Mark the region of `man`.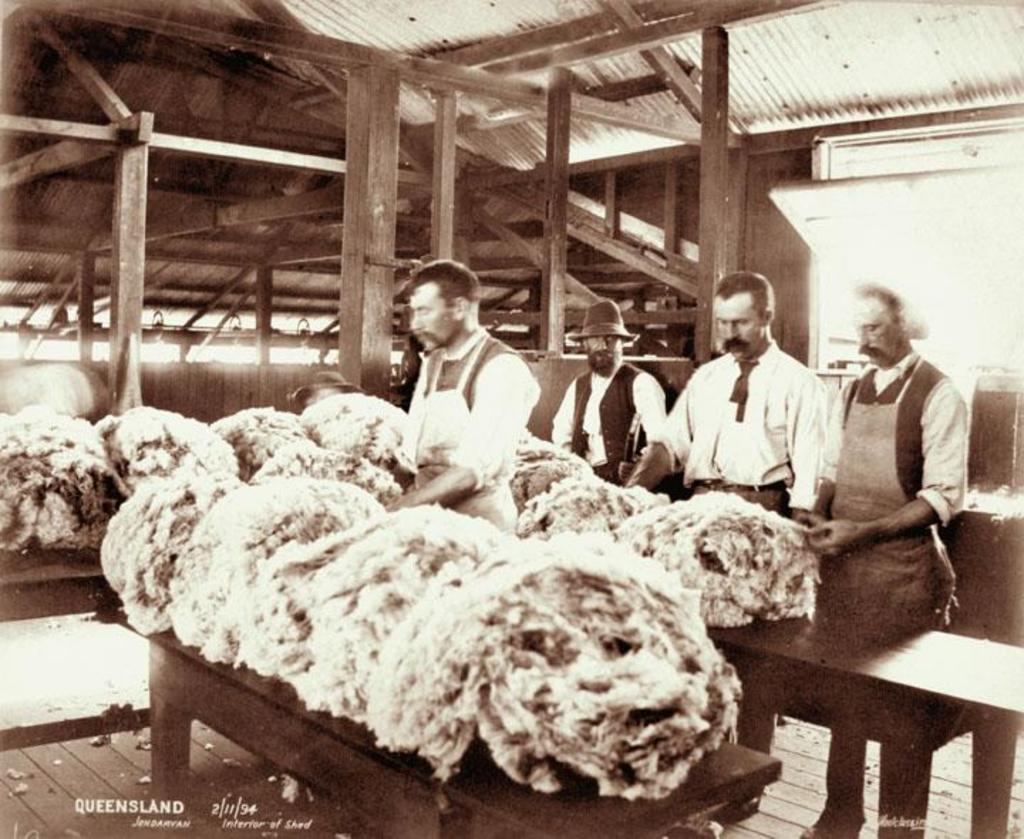
Region: (626, 270, 828, 821).
